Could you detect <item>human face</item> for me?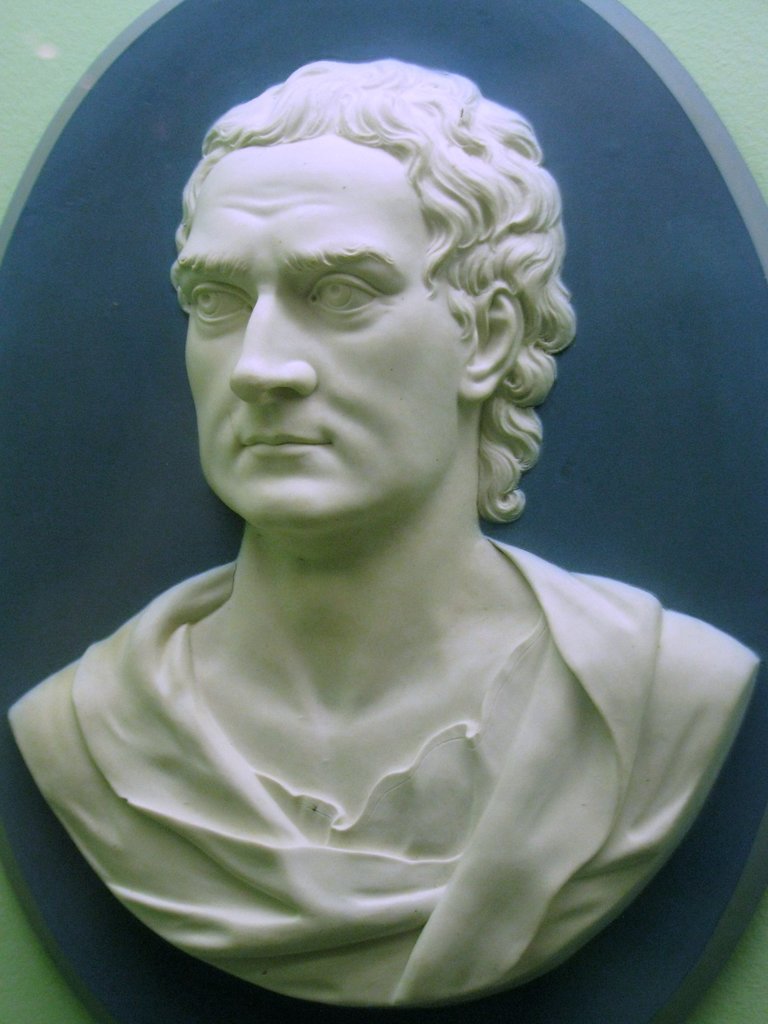
Detection result: rect(172, 133, 479, 548).
